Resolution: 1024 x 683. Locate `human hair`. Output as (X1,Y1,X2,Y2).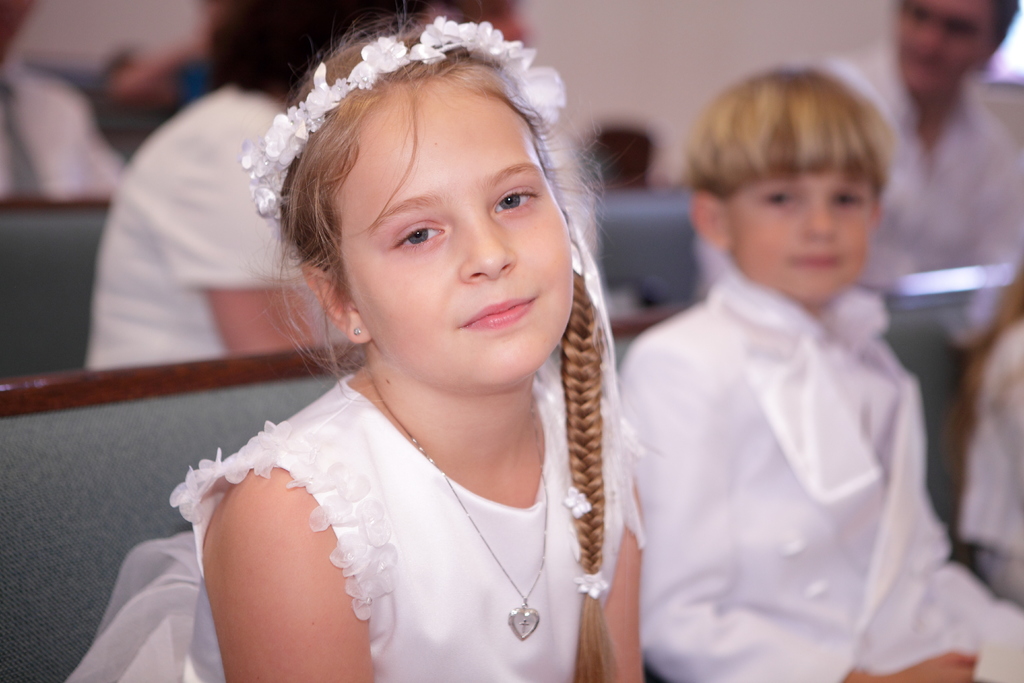
(676,60,890,211).
